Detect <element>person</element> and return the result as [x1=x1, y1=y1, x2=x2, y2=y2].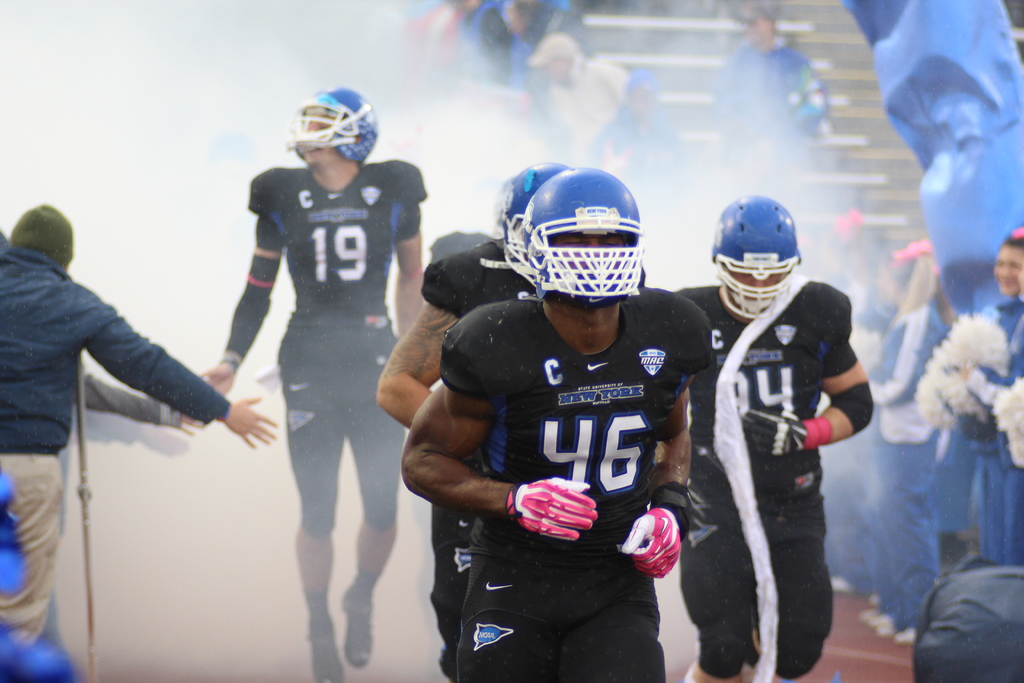
[x1=206, y1=86, x2=428, y2=682].
